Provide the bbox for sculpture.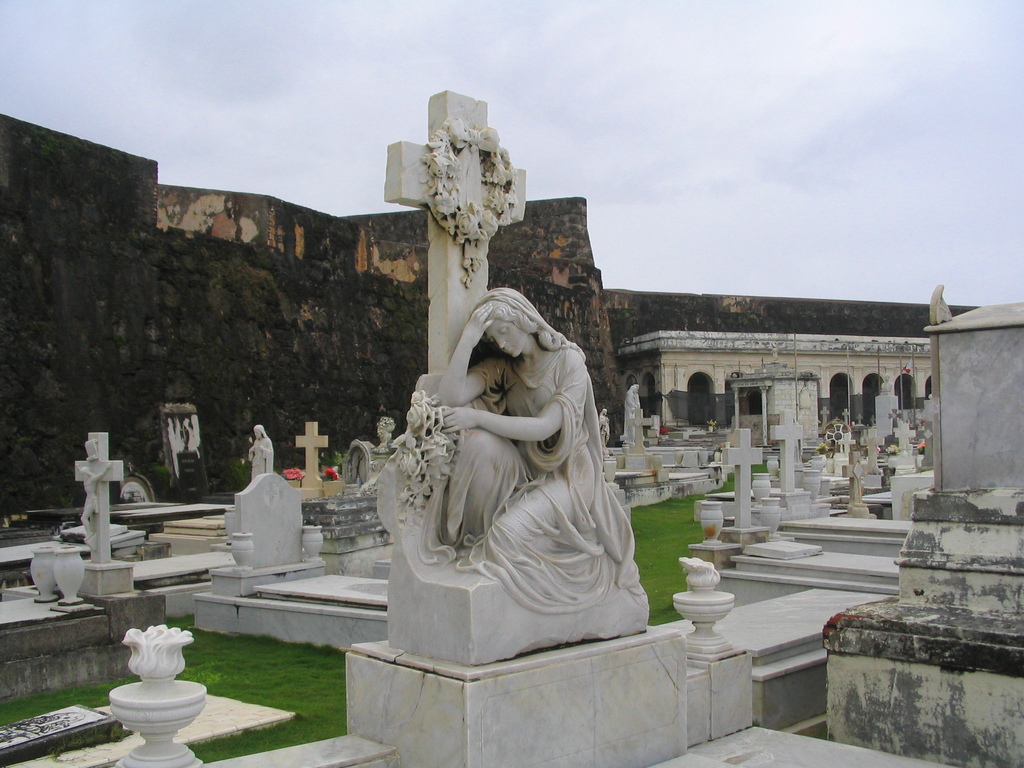
(881, 372, 892, 392).
